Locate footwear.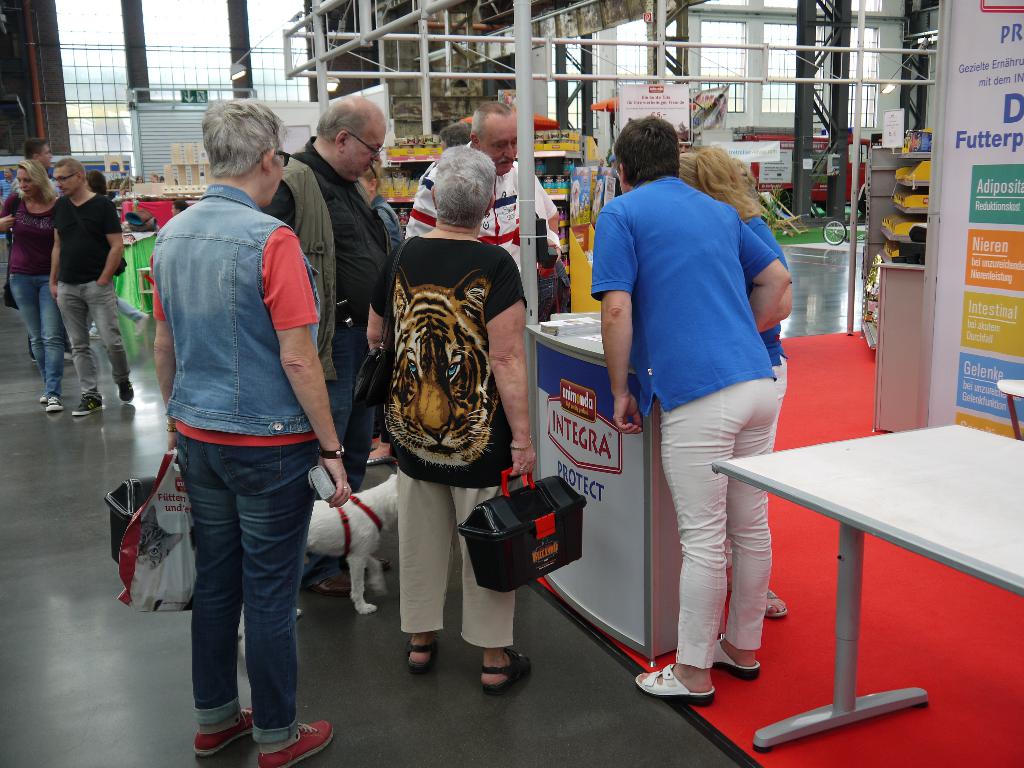
Bounding box: 763, 579, 789, 621.
